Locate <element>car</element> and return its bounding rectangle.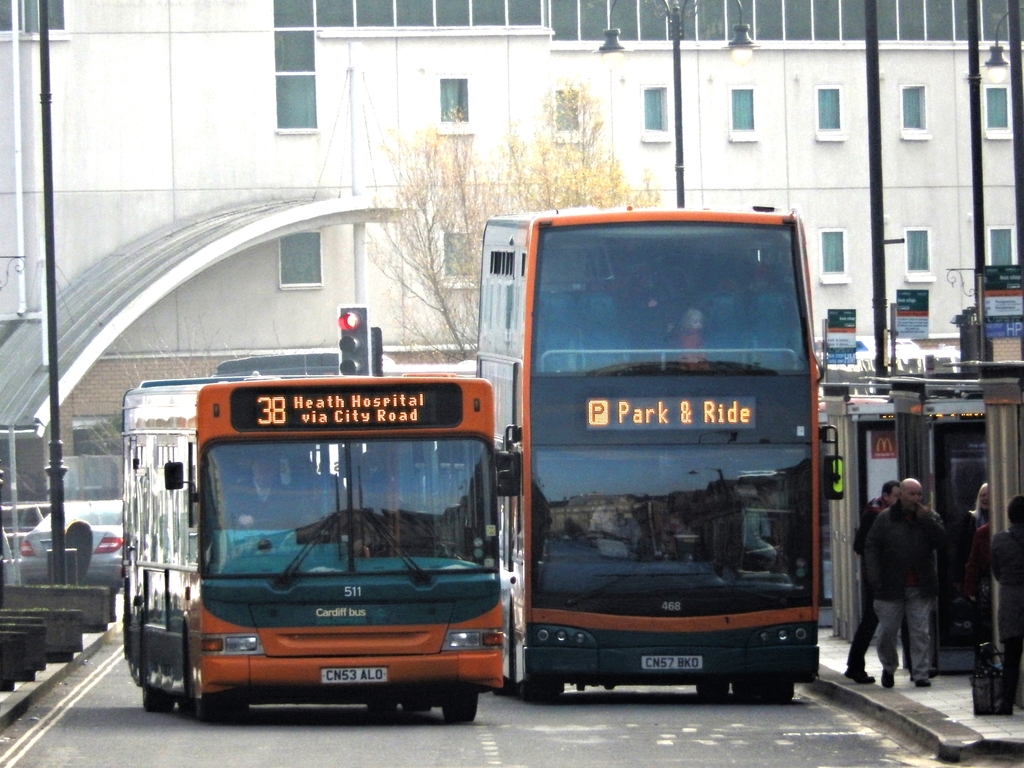
bbox(13, 501, 125, 592).
